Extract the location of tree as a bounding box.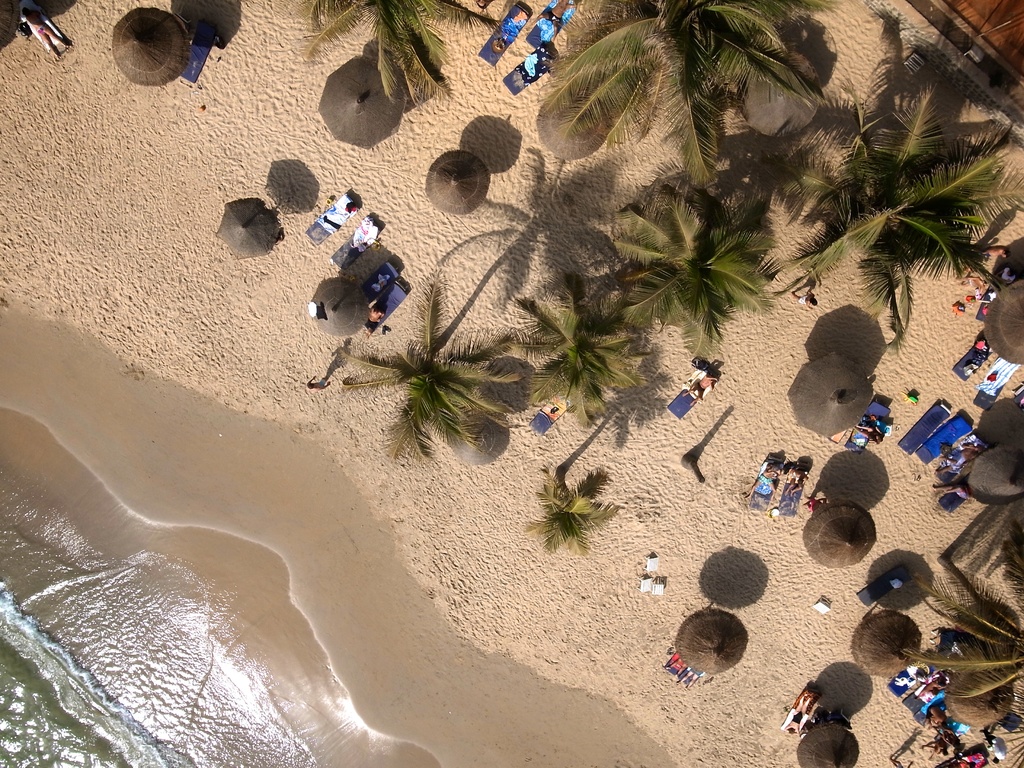
pyautogui.locateOnScreen(774, 70, 1023, 364).
